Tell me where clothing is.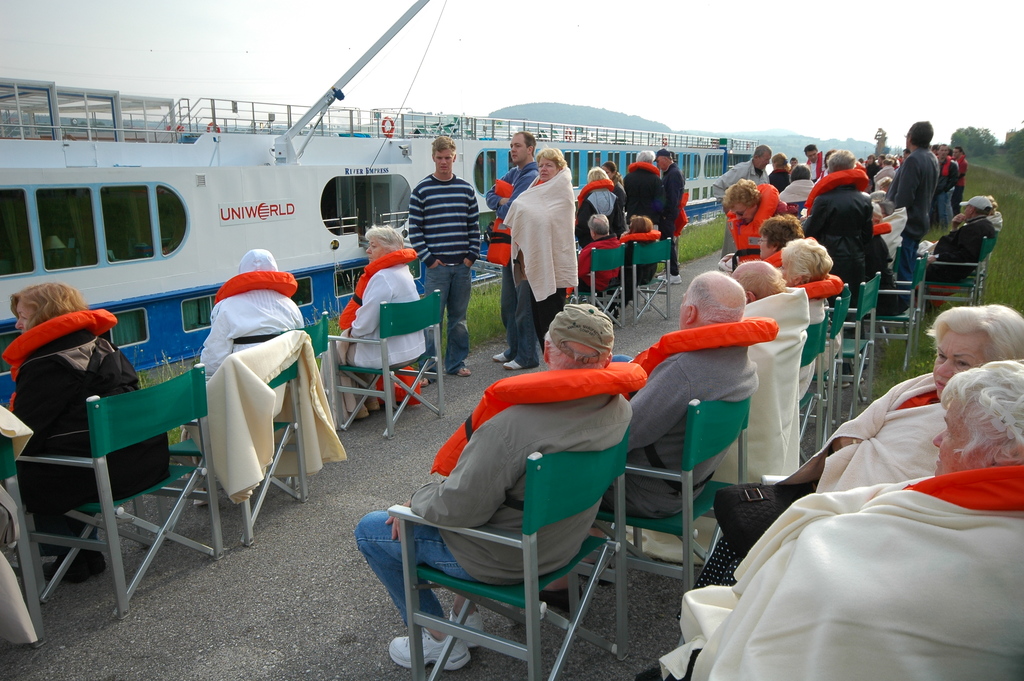
clothing is at bbox(576, 180, 627, 243).
